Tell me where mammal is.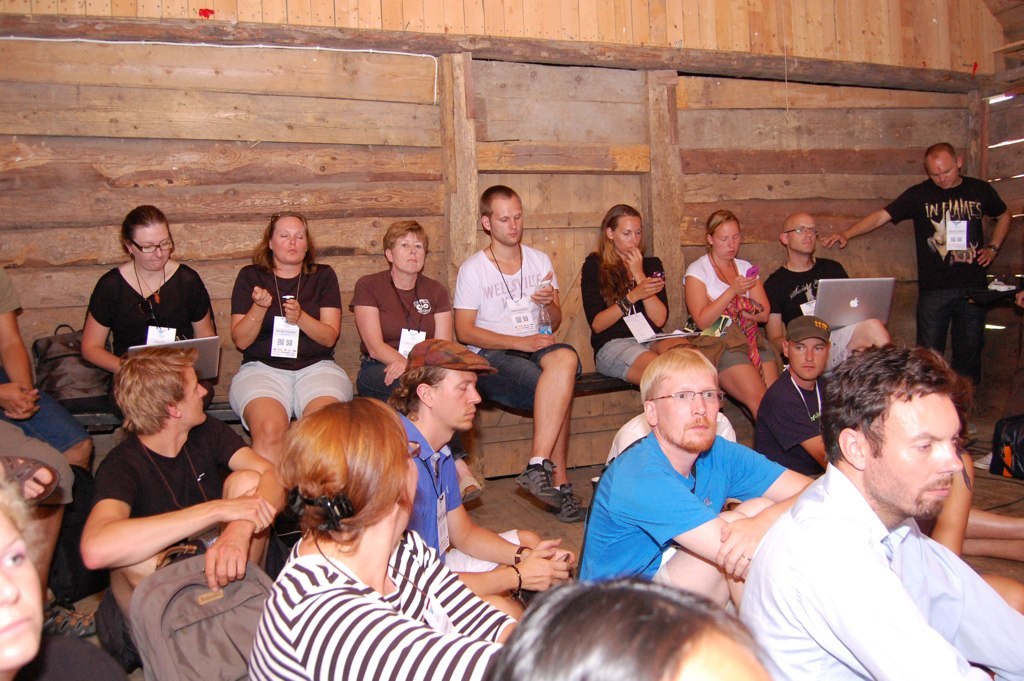
mammal is at {"left": 763, "top": 208, "right": 891, "bottom": 368}.
